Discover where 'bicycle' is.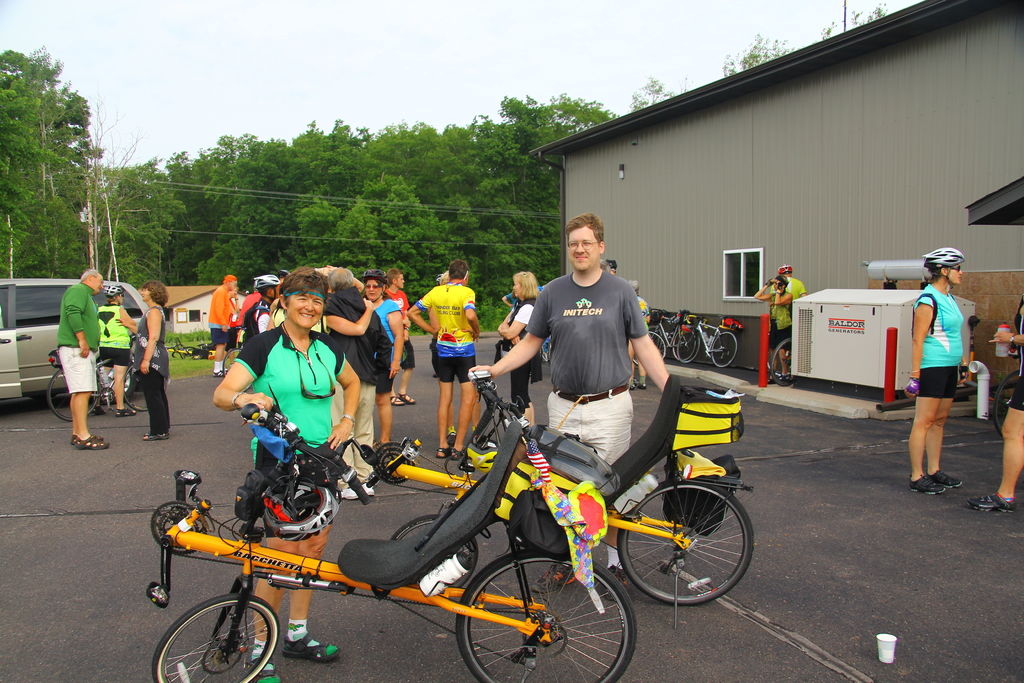
Discovered at detection(165, 336, 224, 364).
